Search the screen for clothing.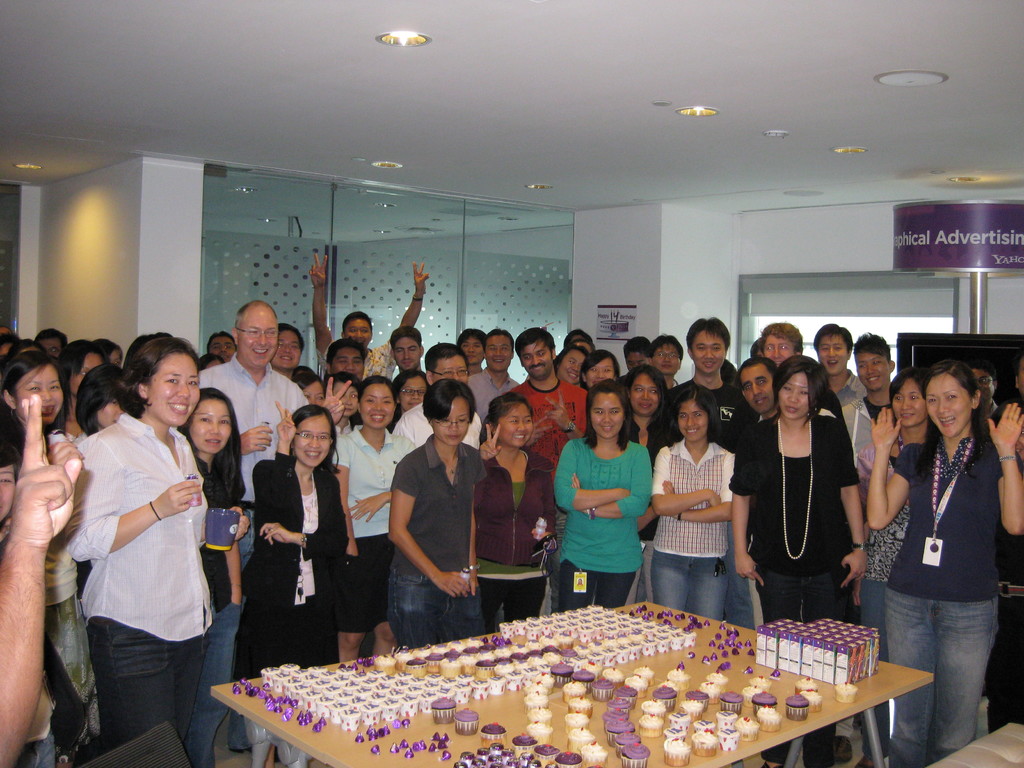
Found at locate(828, 367, 870, 415).
